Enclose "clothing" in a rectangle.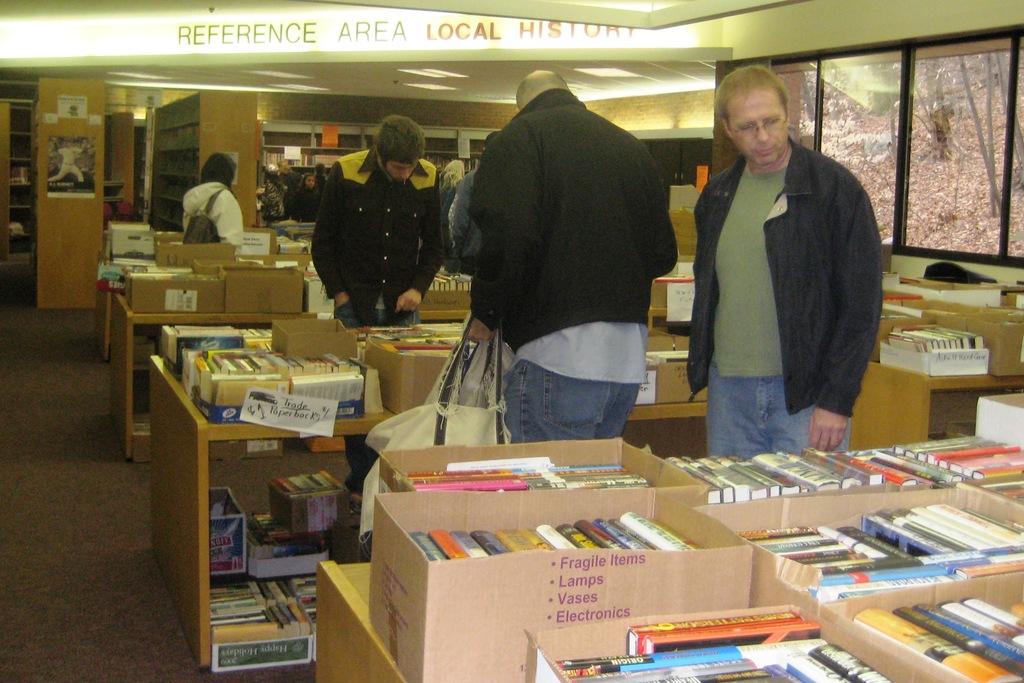
left=181, top=178, right=244, bottom=257.
